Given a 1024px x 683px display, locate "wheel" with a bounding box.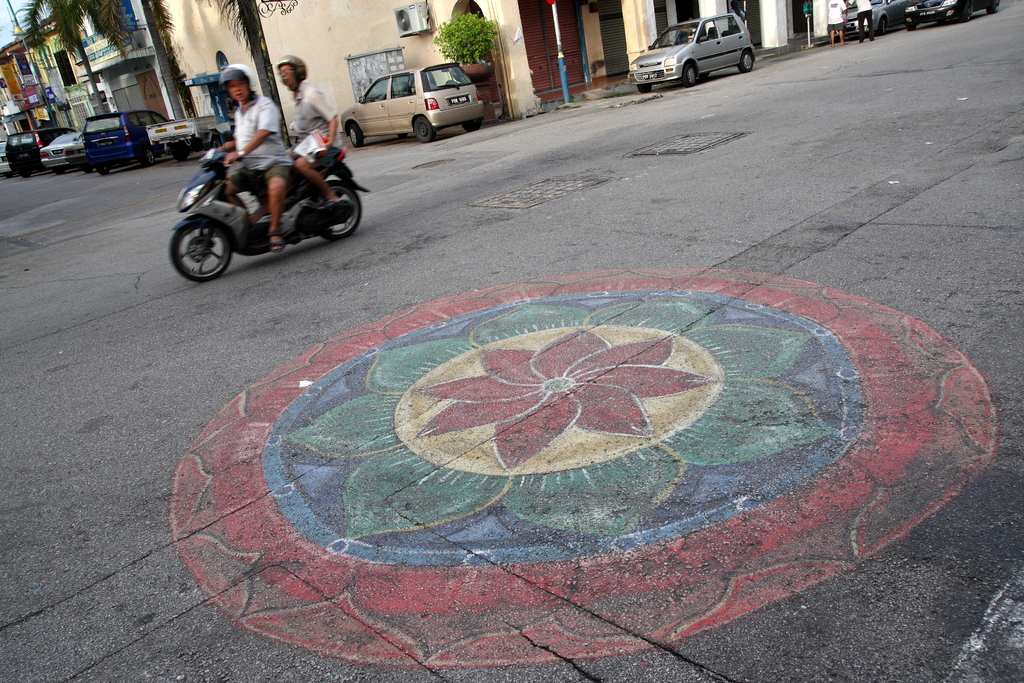
Located: [x1=399, y1=85, x2=407, y2=99].
